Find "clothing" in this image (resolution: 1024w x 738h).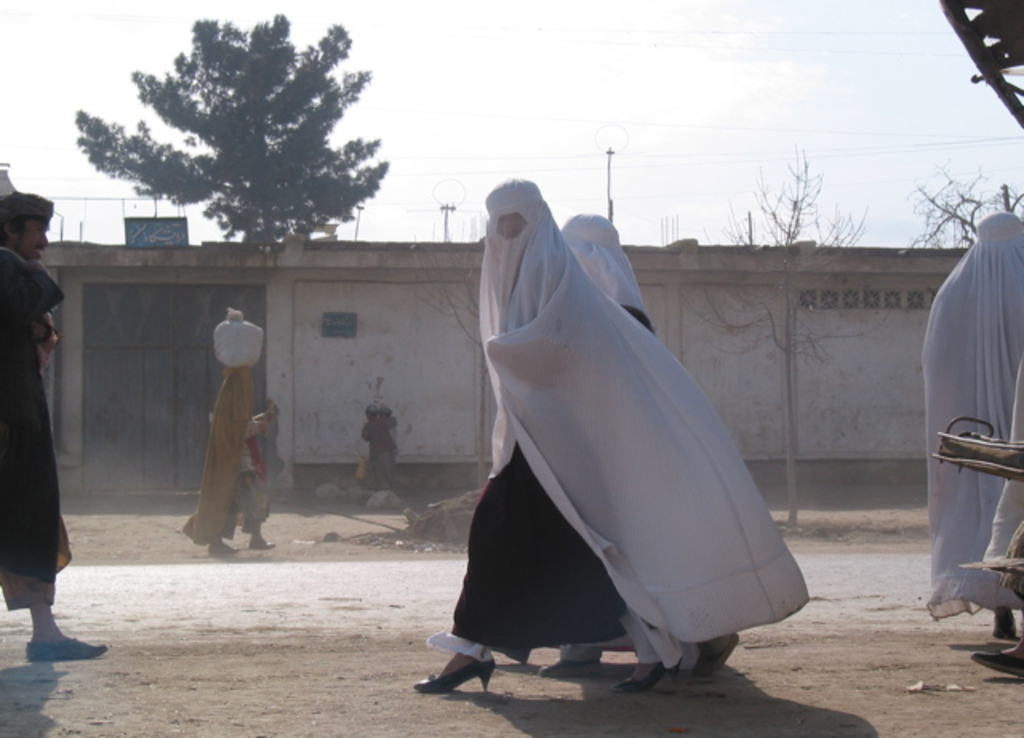
locate(954, 403, 1022, 599).
